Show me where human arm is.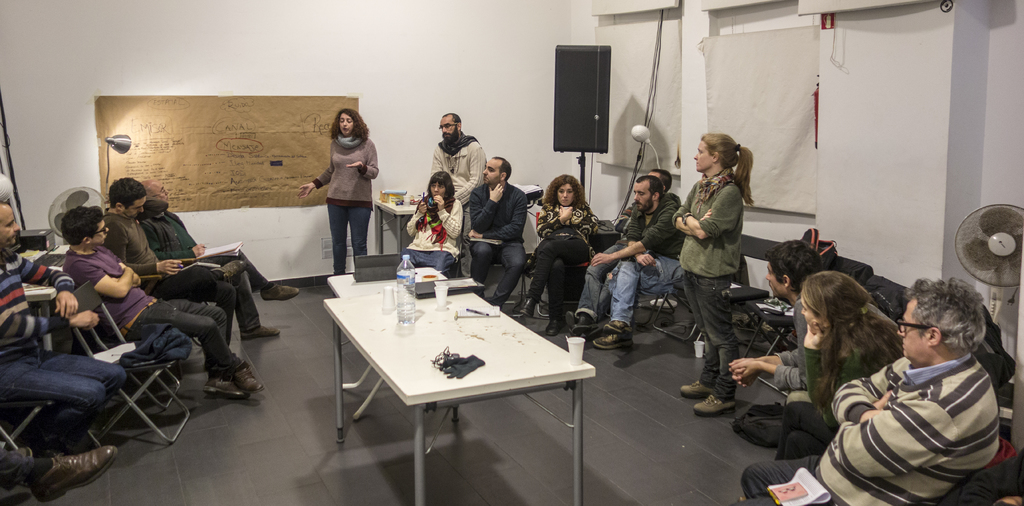
human arm is at 531/202/566/238.
